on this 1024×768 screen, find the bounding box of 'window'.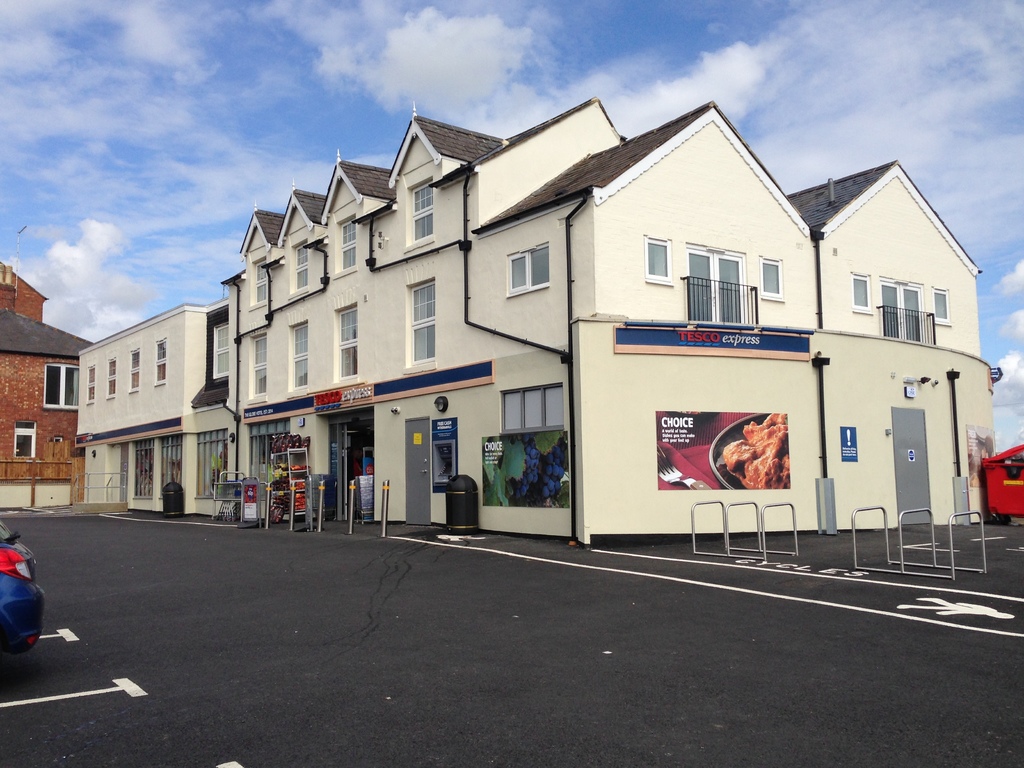
Bounding box: locate(291, 323, 308, 385).
